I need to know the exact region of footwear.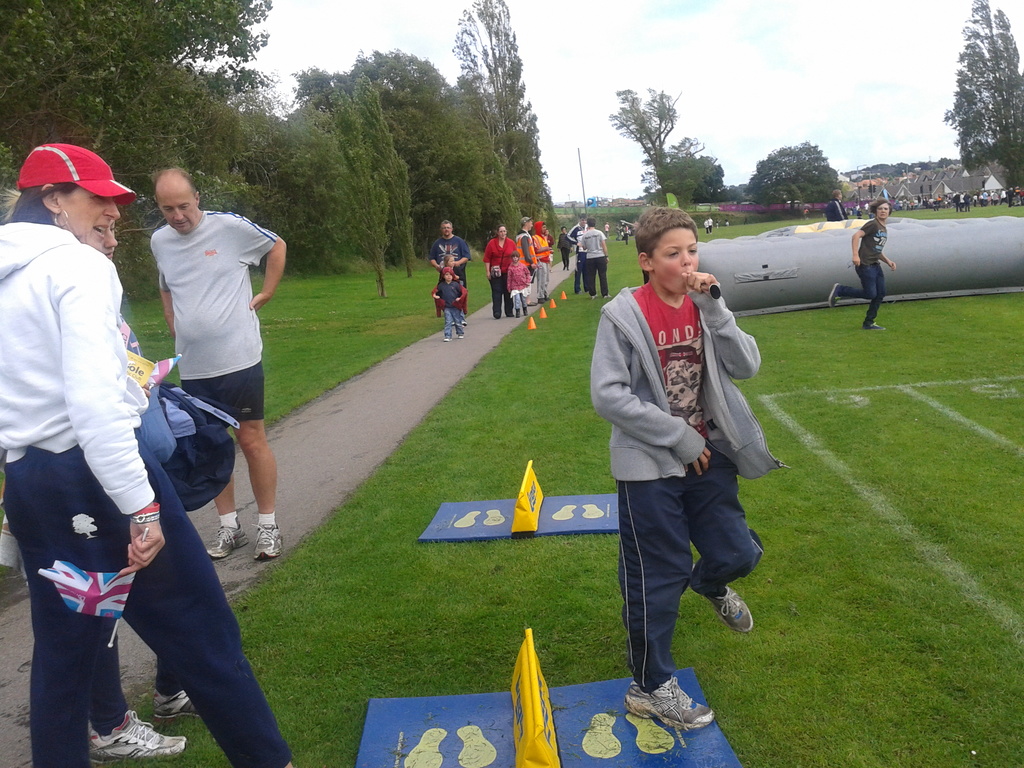
Region: {"left": 516, "top": 307, "right": 520, "bottom": 320}.
